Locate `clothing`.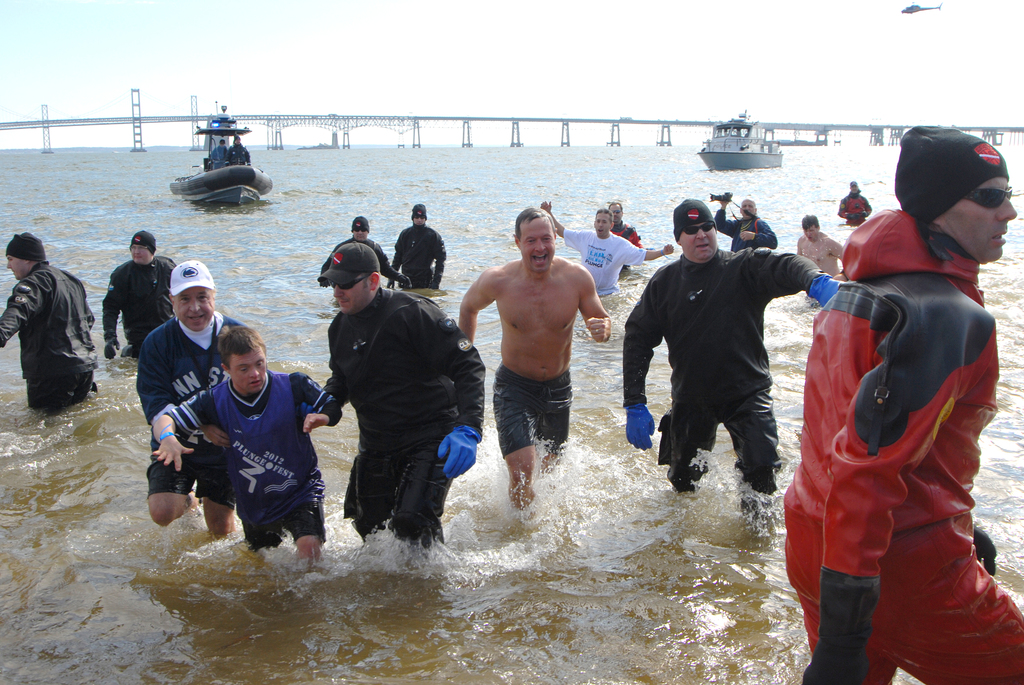
Bounding box: [788,192,1023,684].
